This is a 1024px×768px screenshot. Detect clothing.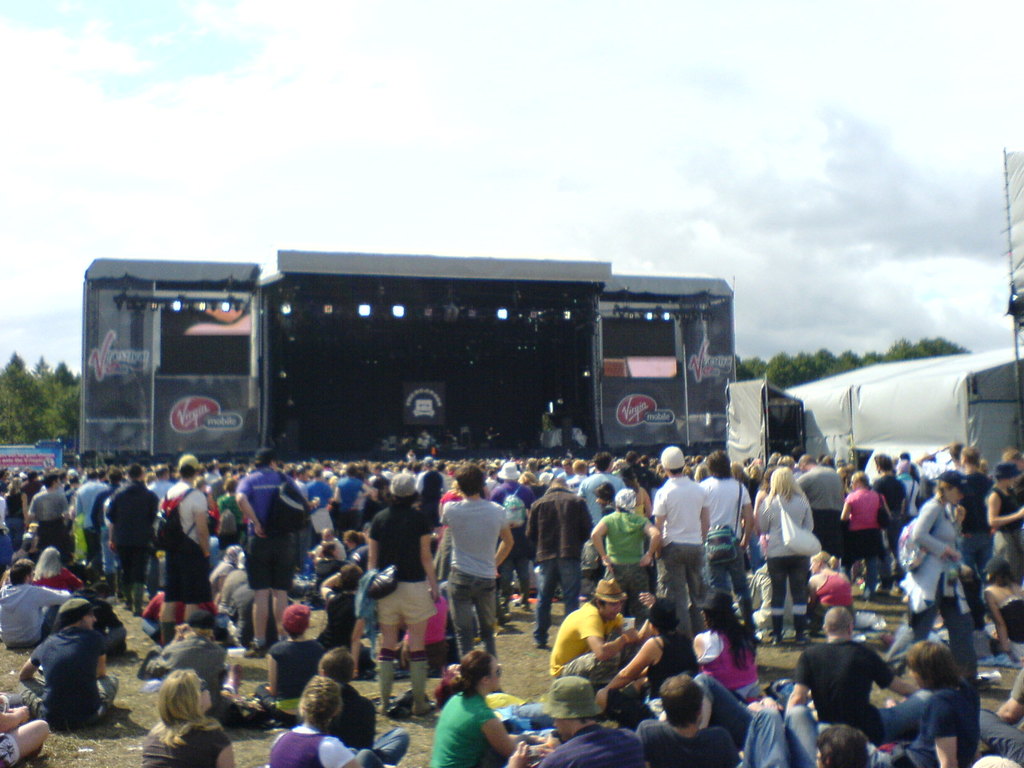
(607, 632, 700, 717).
